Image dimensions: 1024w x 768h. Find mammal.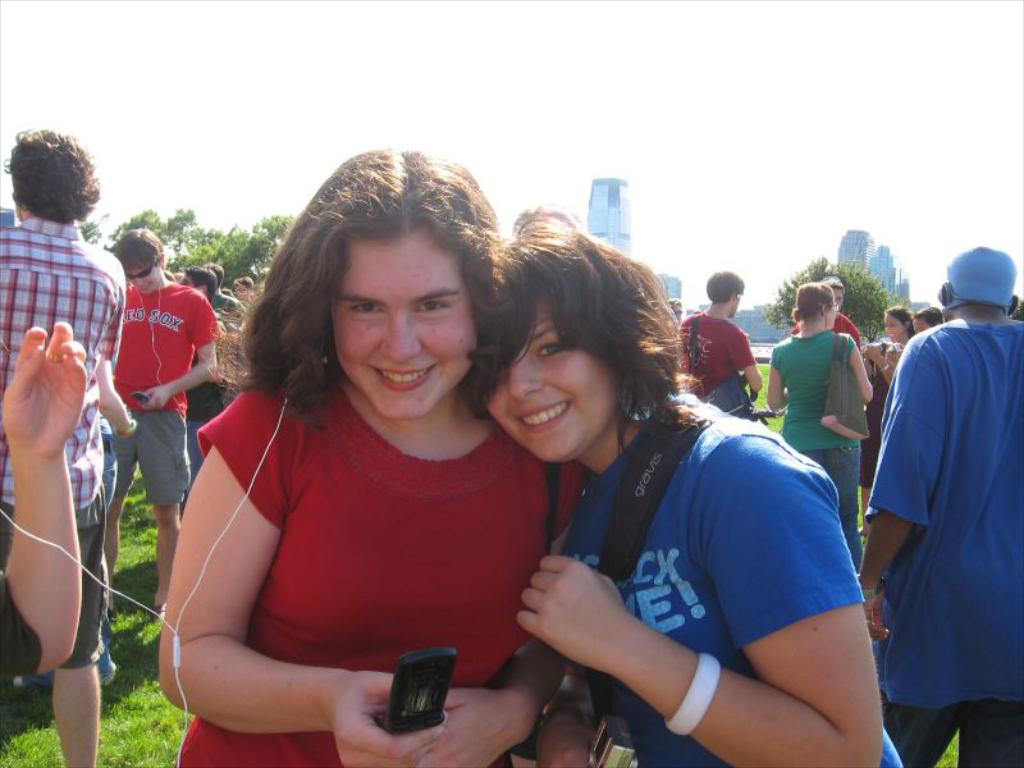
locate(0, 316, 86, 695).
